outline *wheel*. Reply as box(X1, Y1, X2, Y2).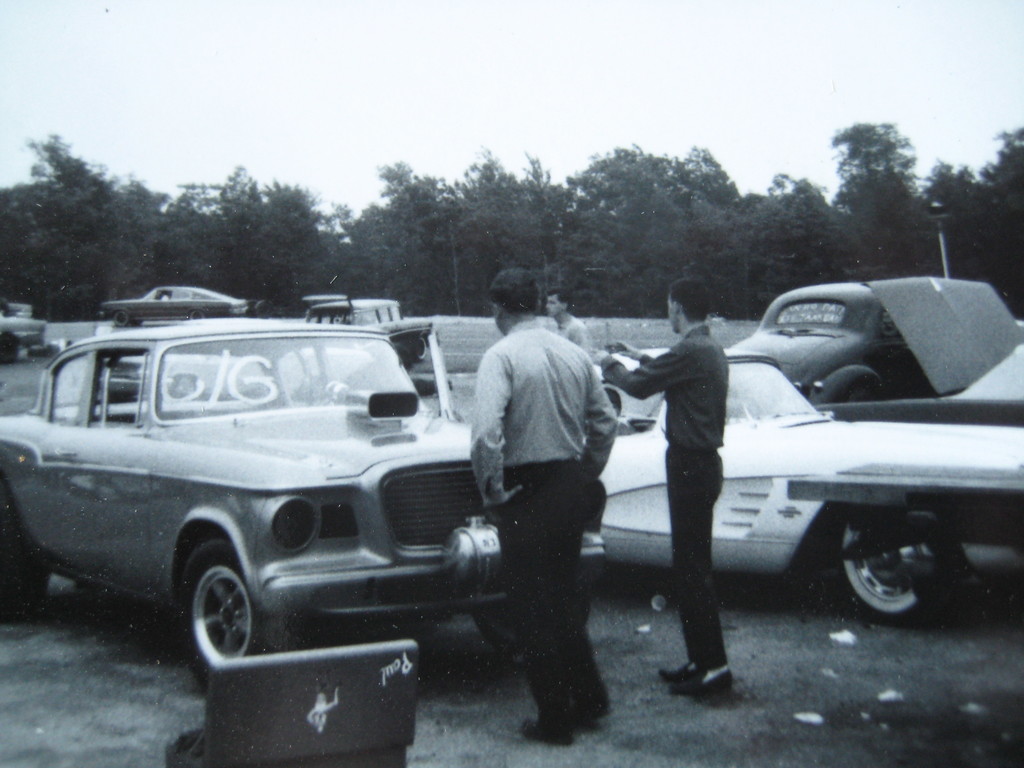
box(417, 335, 427, 362).
